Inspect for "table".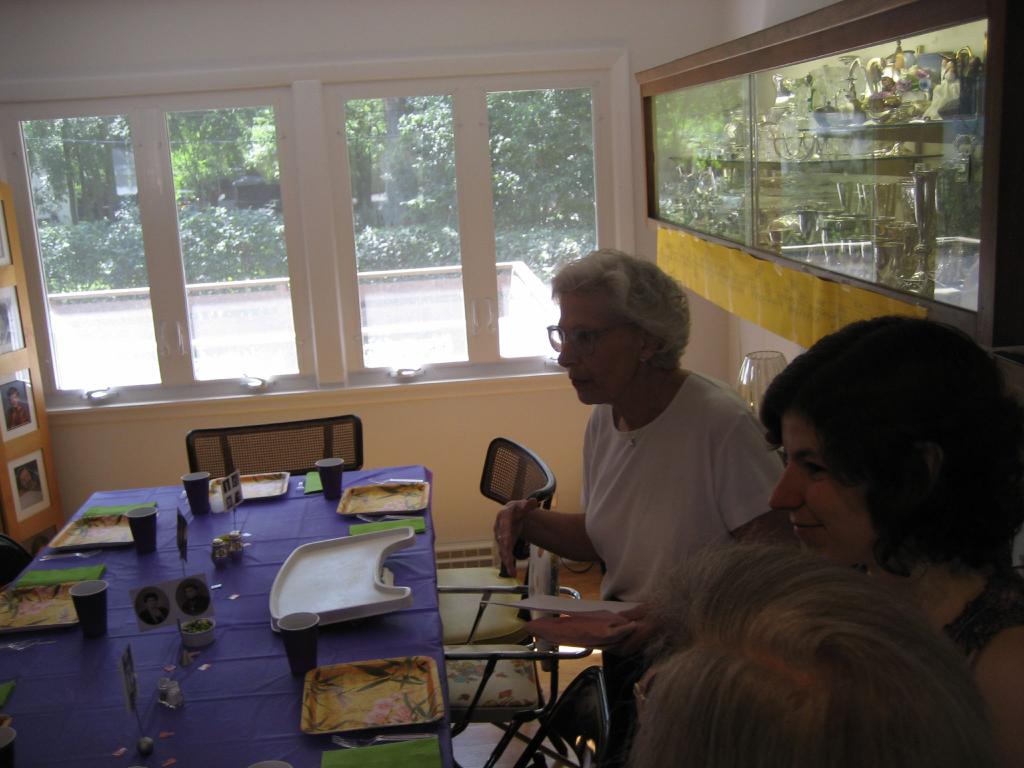
Inspection: select_region(0, 458, 633, 767).
